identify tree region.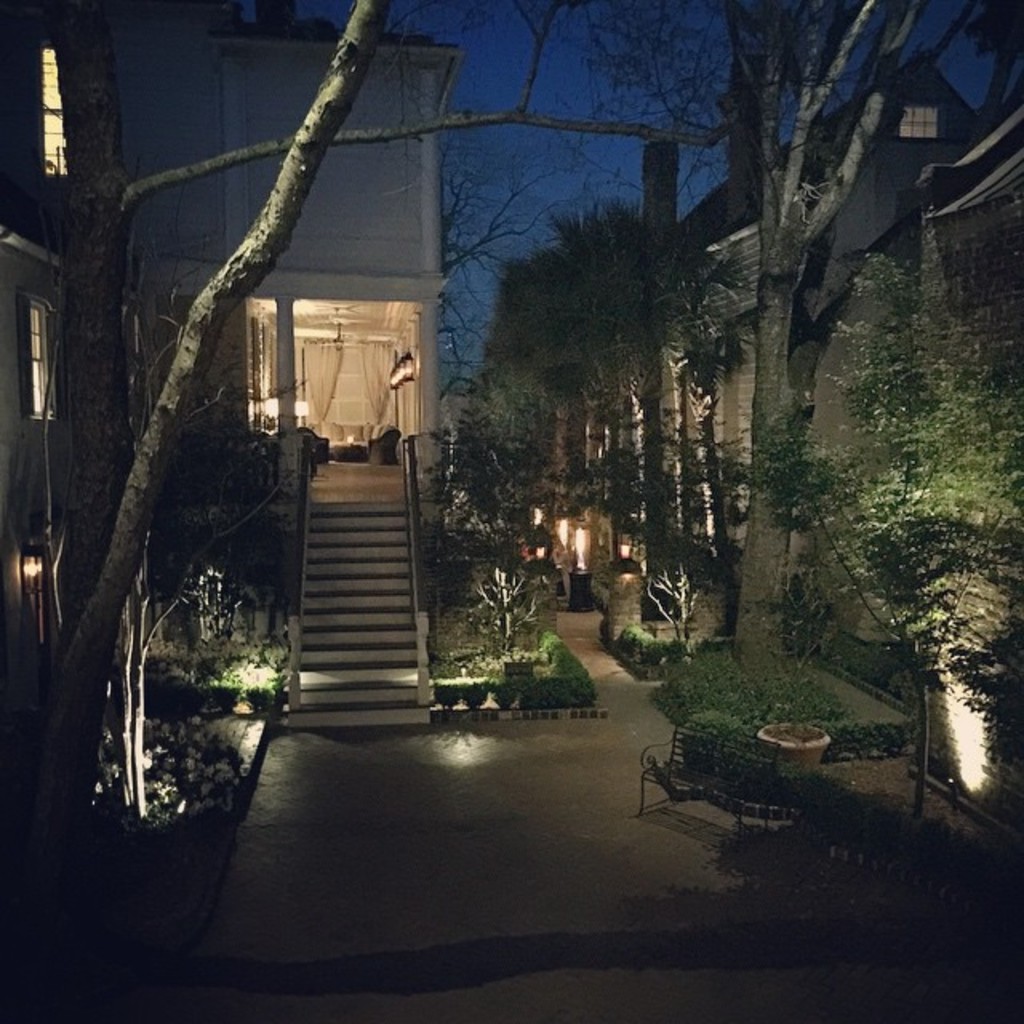
Region: (x1=498, y1=202, x2=734, y2=582).
